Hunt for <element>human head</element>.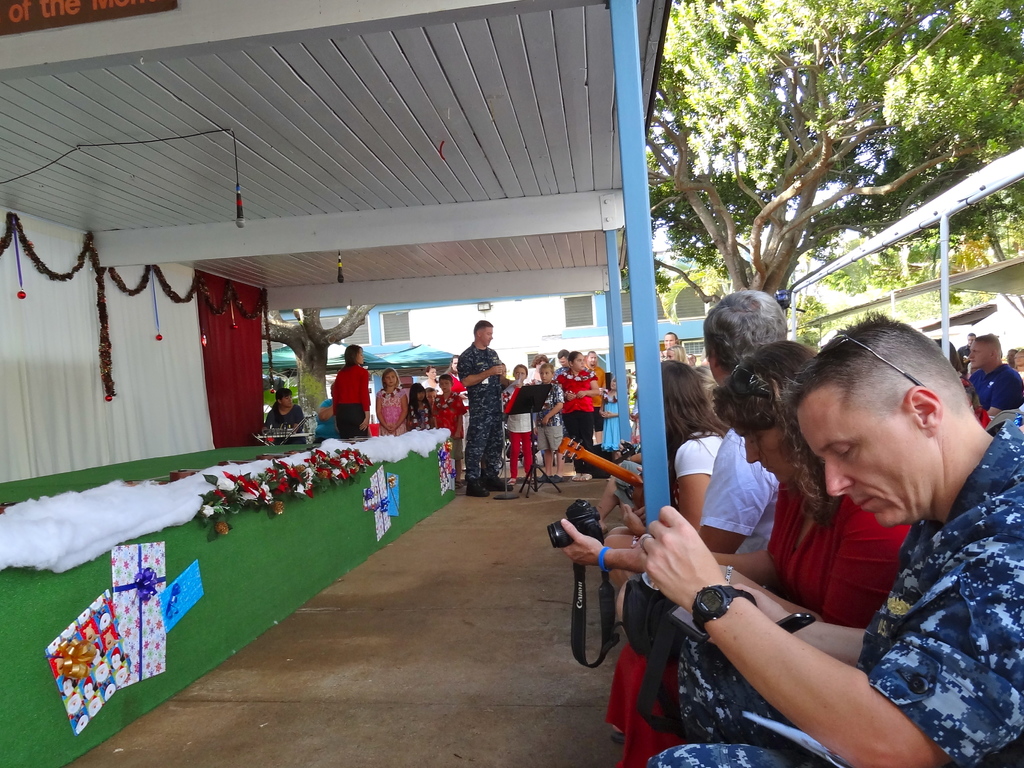
Hunted down at bbox(662, 332, 676, 349).
